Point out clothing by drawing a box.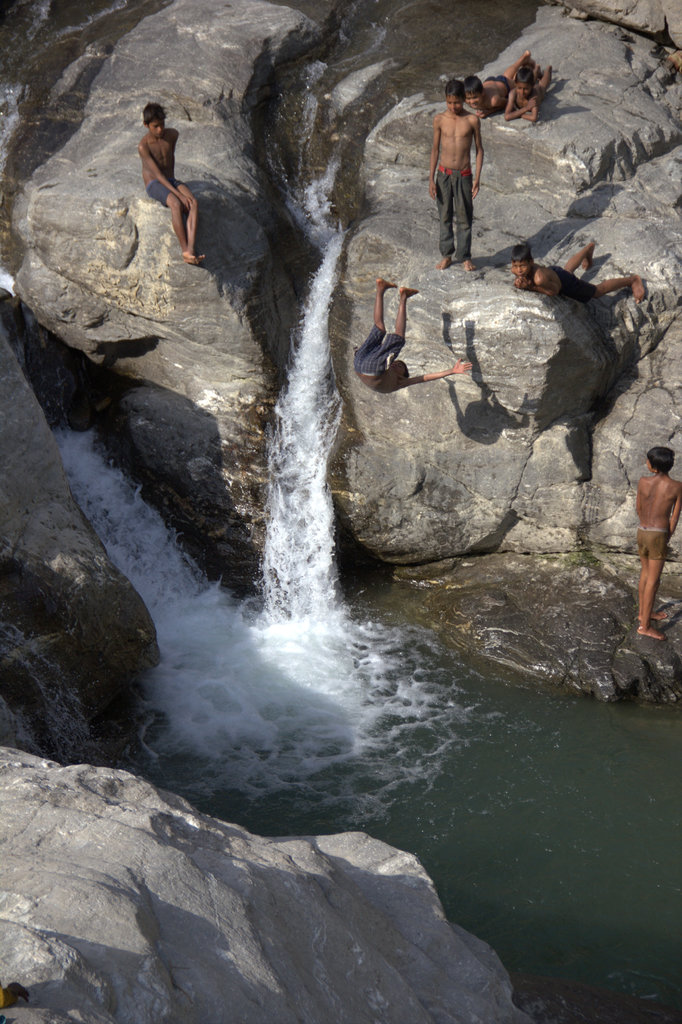
(635,529,669,559).
